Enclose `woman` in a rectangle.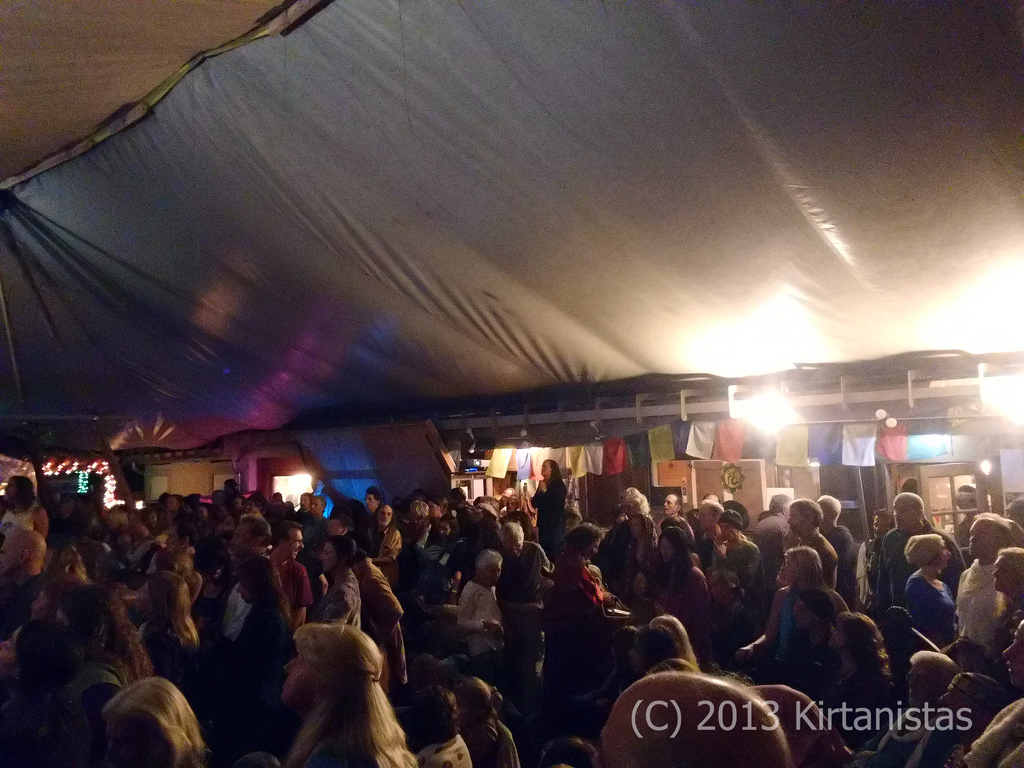
(707,510,771,625).
